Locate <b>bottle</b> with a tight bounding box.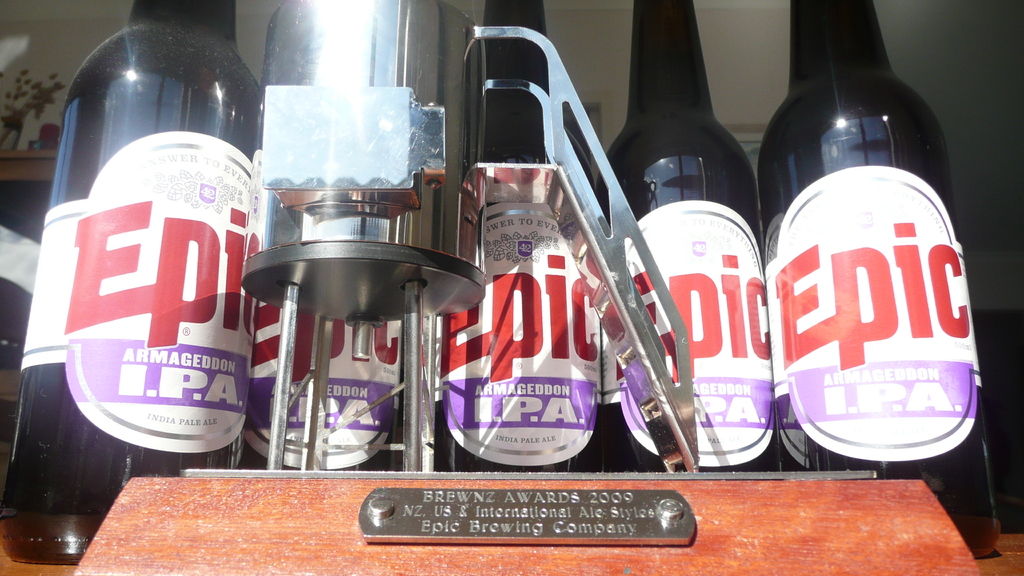
x1=754, y1=13, x2=980, y2=487.
